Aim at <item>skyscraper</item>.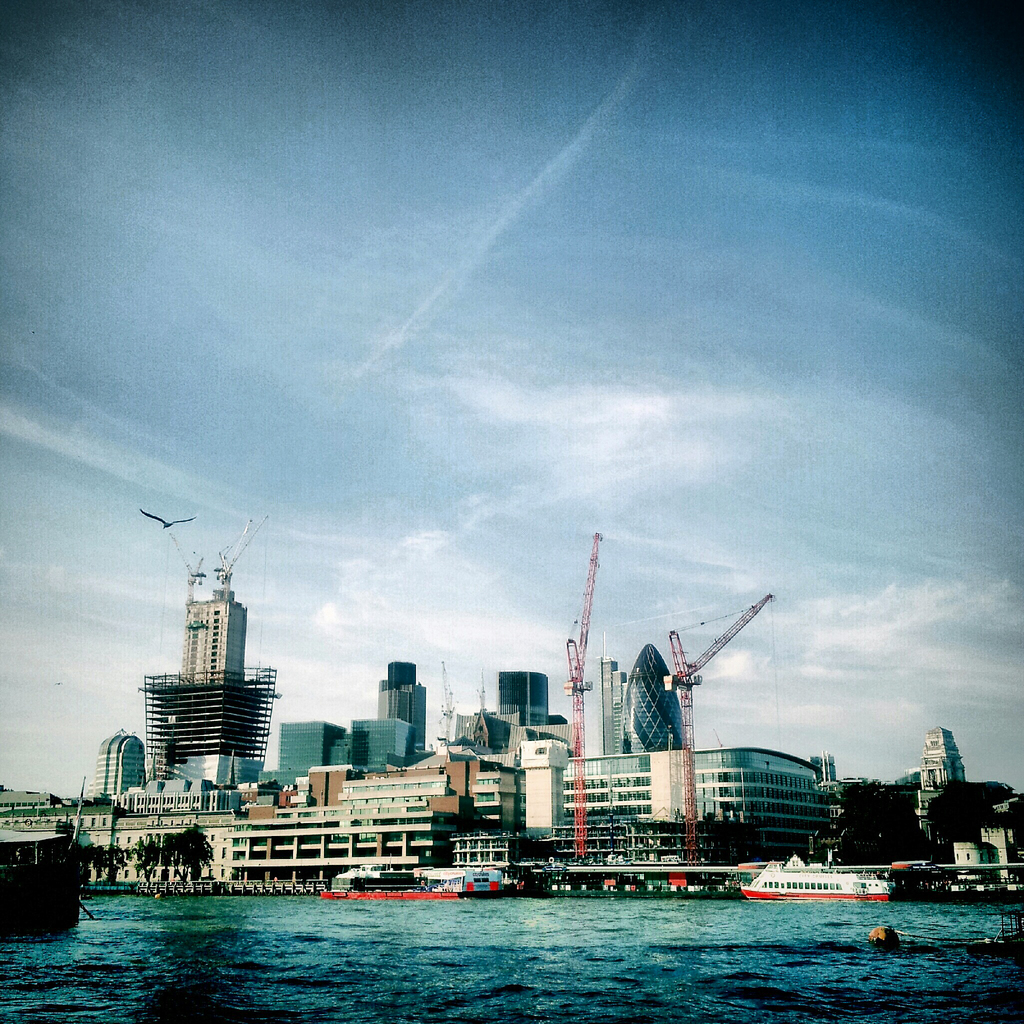
Aimed at [x1=496, y1=668, x2=564, y2=731].
